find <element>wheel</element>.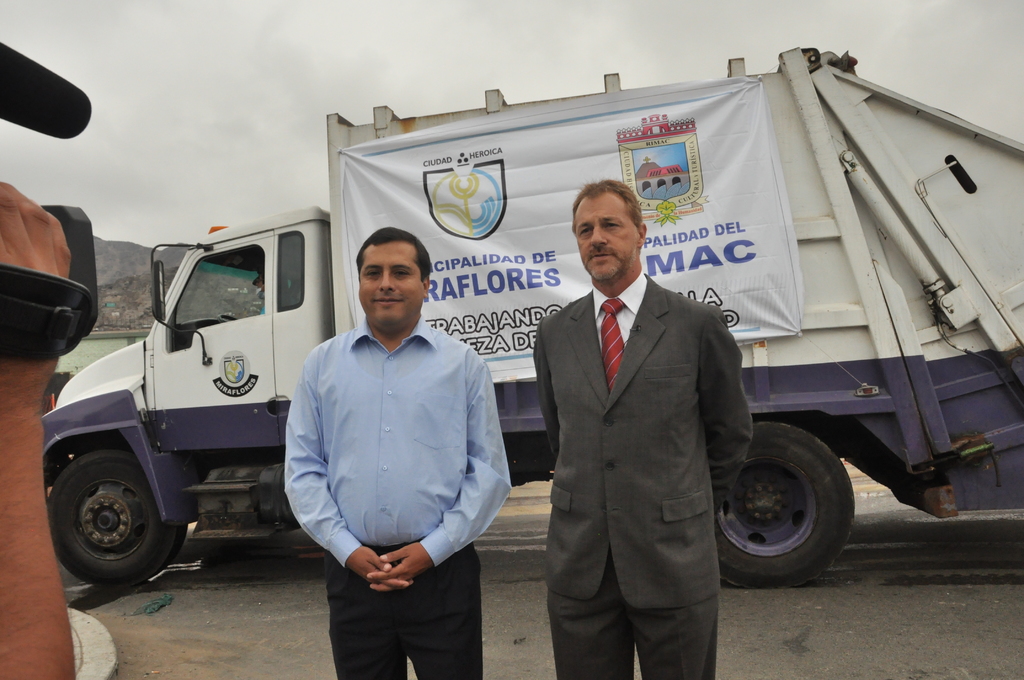
left=47, top=450, right=191, bottom=587.
